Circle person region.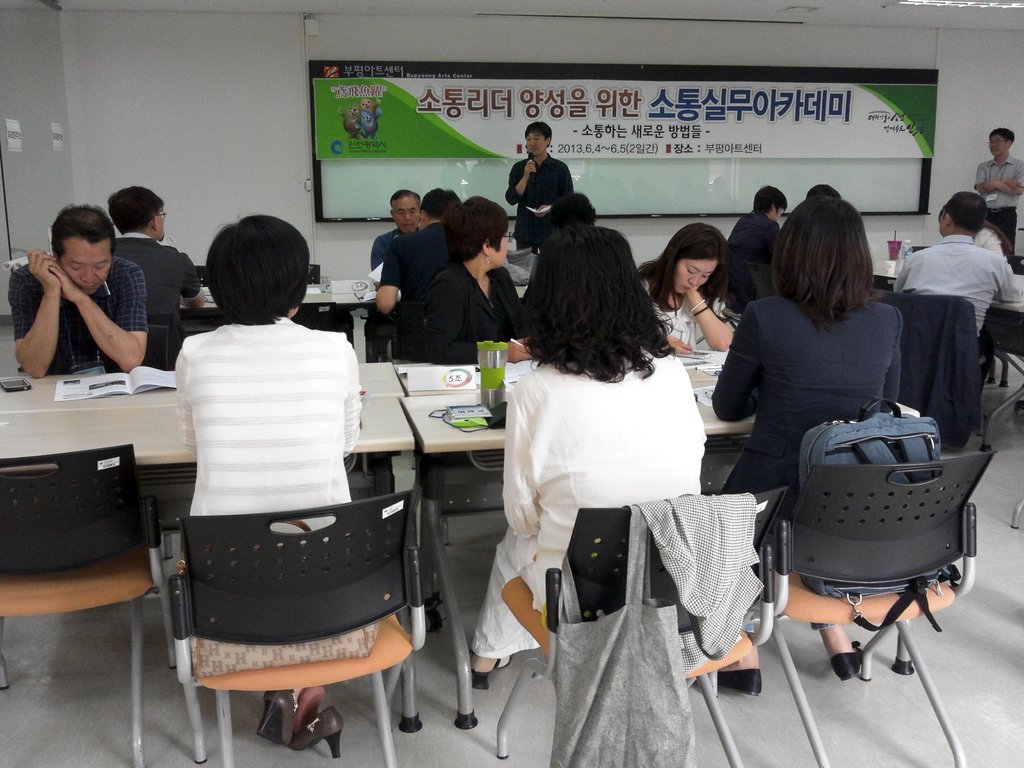
Region: [13, 191, 143, 401].
